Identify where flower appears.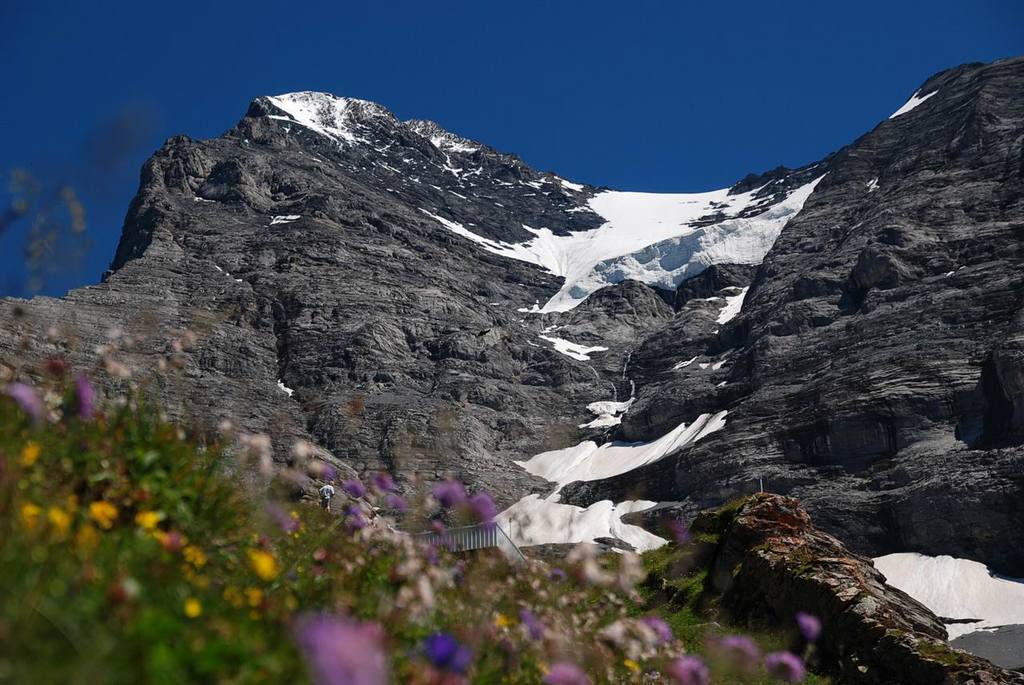
Appears at [800, 616, 825, 647].
